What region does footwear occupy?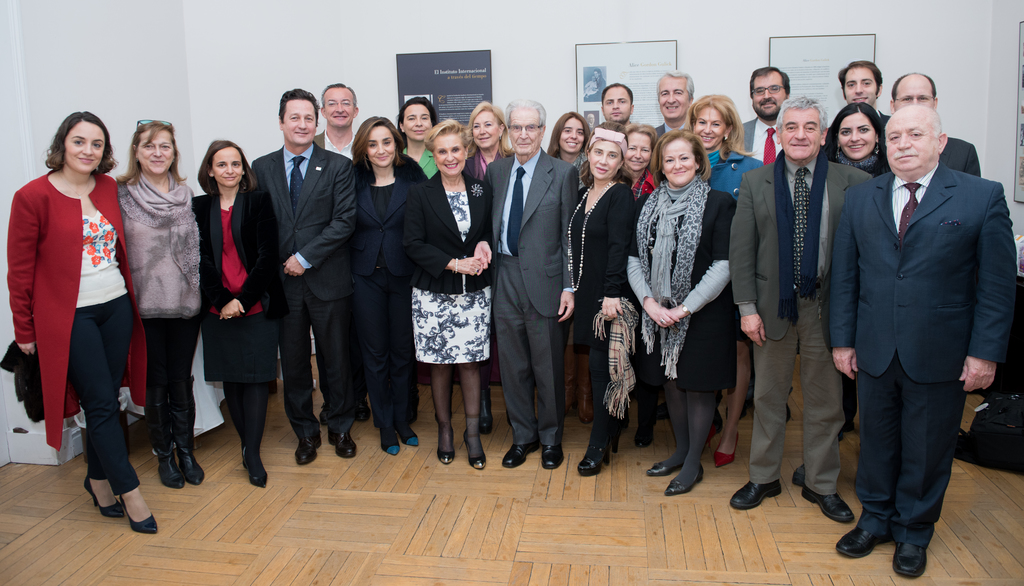
(left=294, top=429, right=322, bottom=464).
